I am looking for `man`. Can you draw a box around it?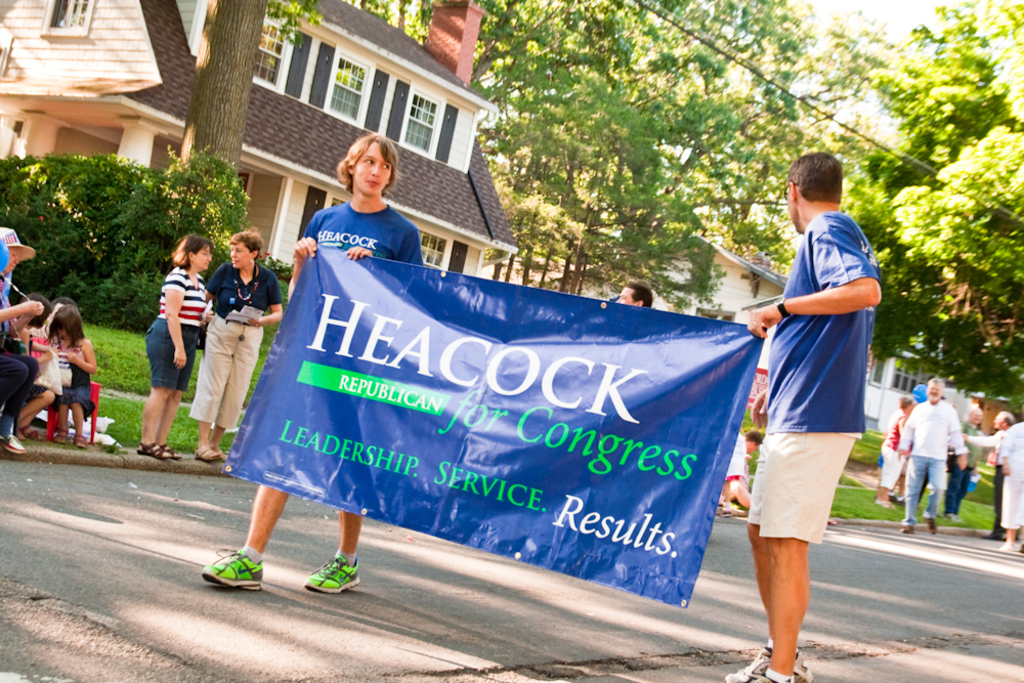
Sure, the bounding box is Rect(996, 421, 1023, 553).
